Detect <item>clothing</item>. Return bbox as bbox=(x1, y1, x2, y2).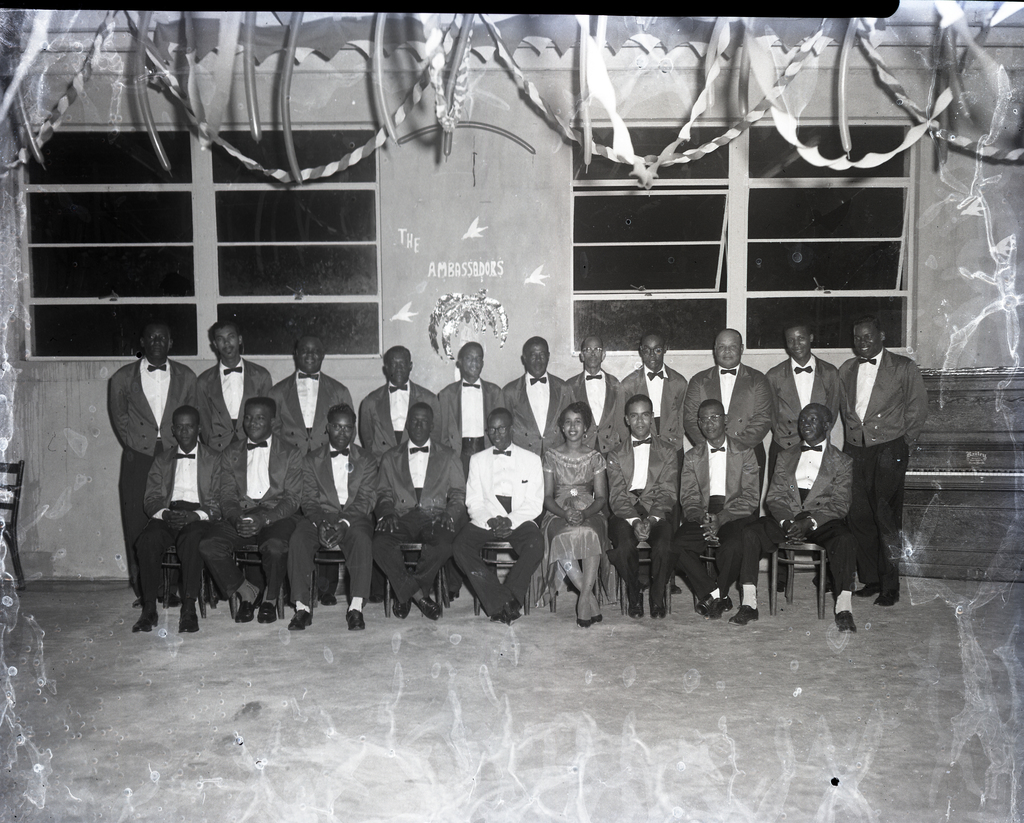
bbox=(813, 314, 929, 589).
